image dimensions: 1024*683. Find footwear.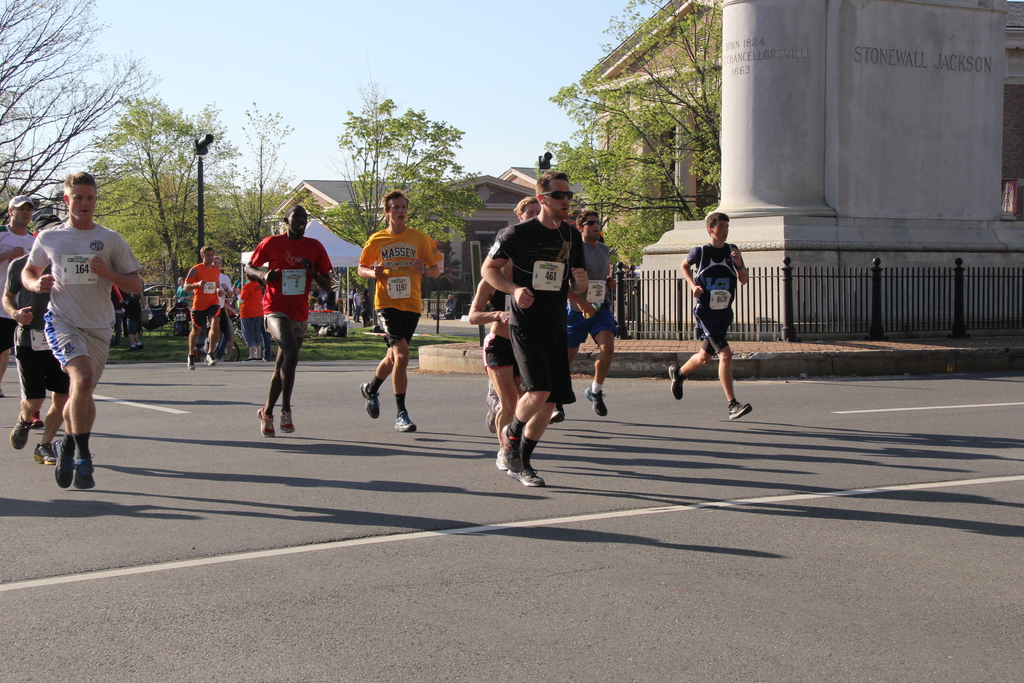
[x1=582, y1=384, x2=607, y2=416].
